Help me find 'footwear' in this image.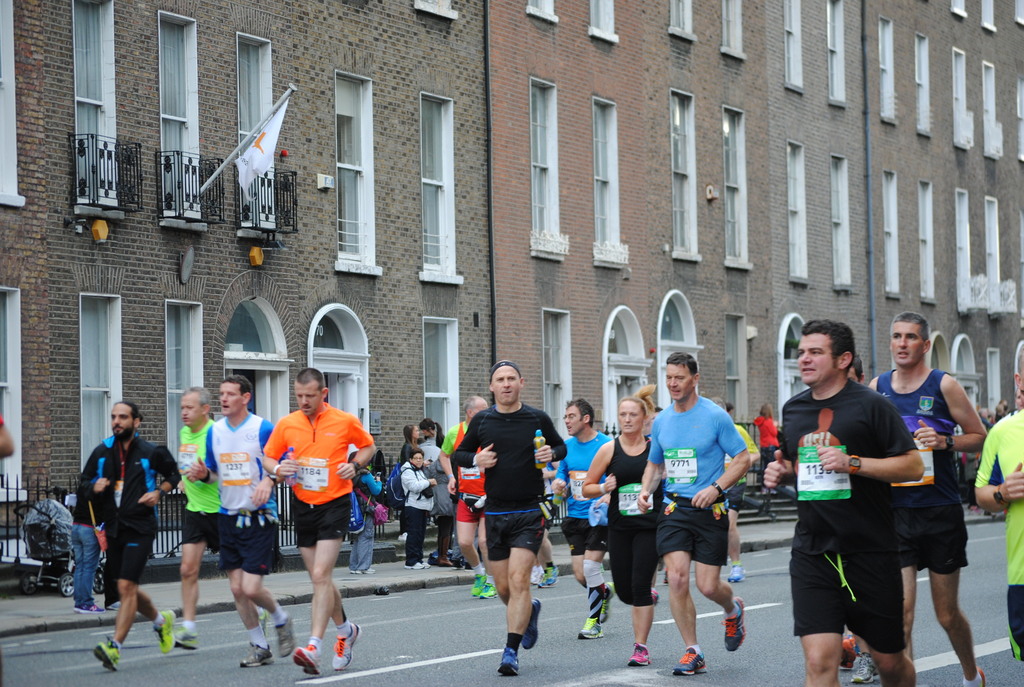
Found it: detection(70, 598, 80, 610).
